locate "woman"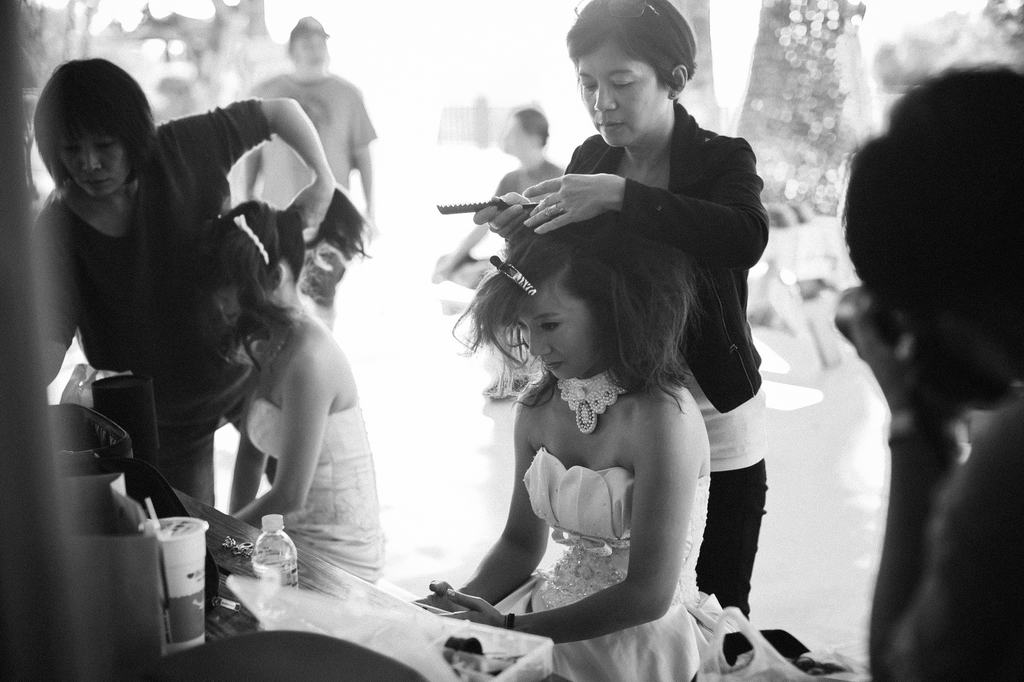
472/0/773/625
